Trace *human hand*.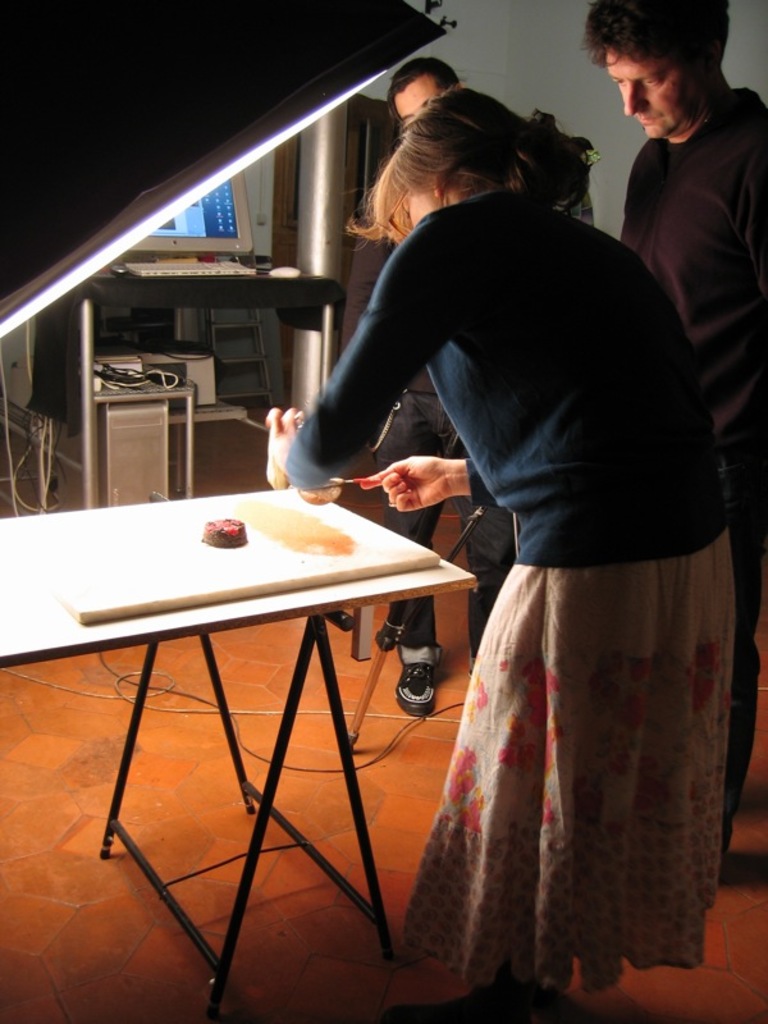
Traced to [left=379, top=443, right=484, bottom=513].
